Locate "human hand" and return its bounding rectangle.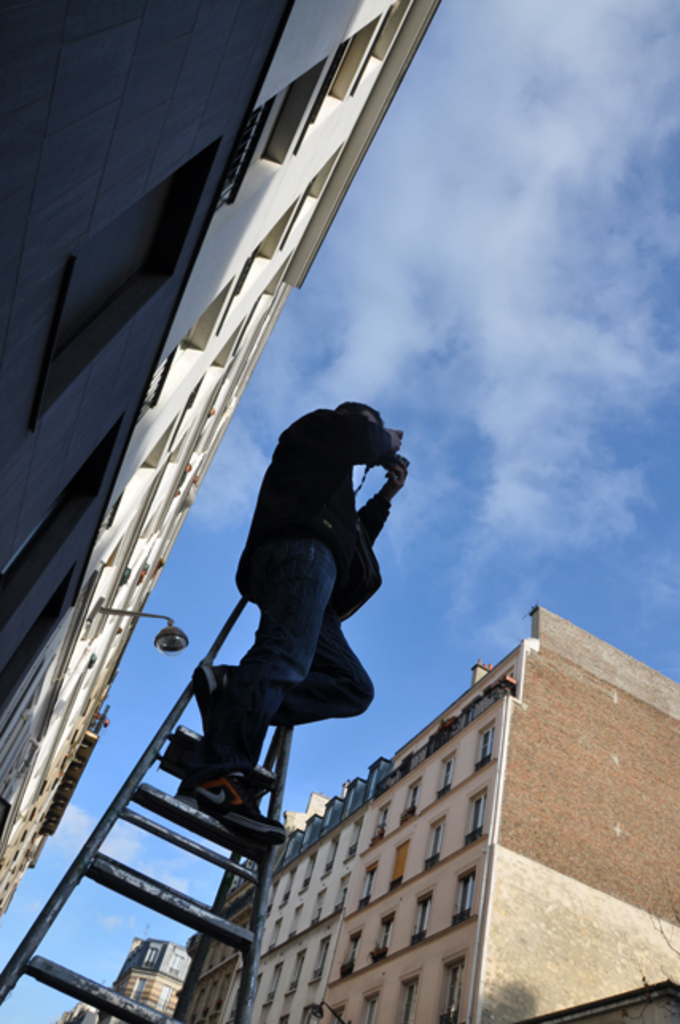
l=385, t=428, r=406, b=462.
